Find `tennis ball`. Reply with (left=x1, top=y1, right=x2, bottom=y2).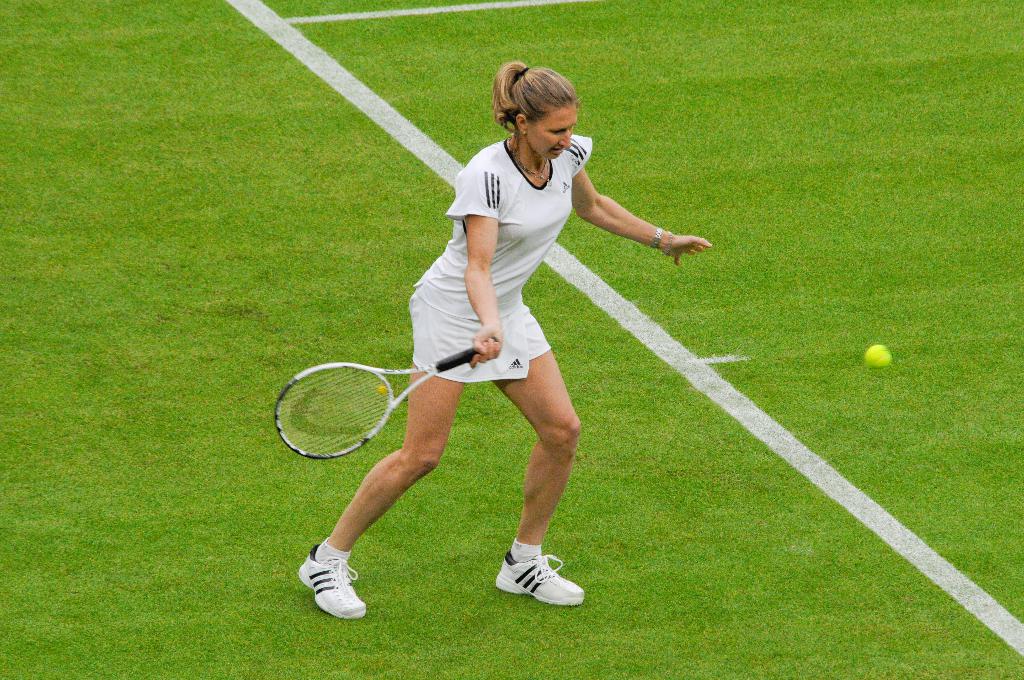
(left=865, top=343, right=892, bottom=368).
